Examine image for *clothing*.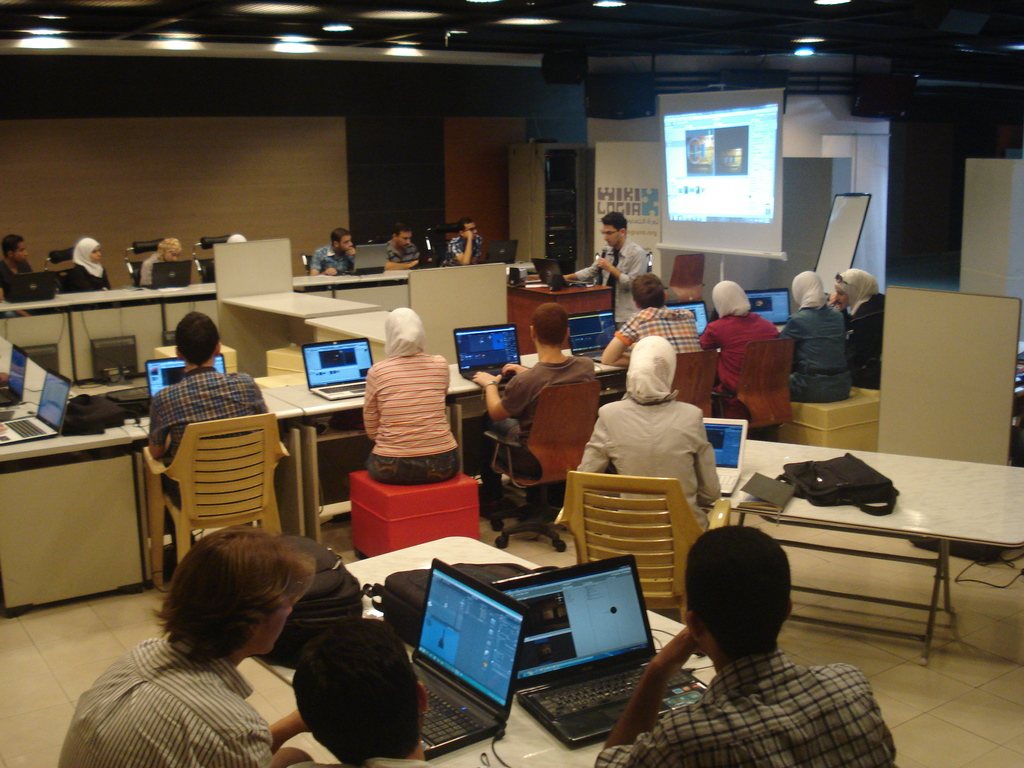
Examination result: box(364, 351, 461, 481).
